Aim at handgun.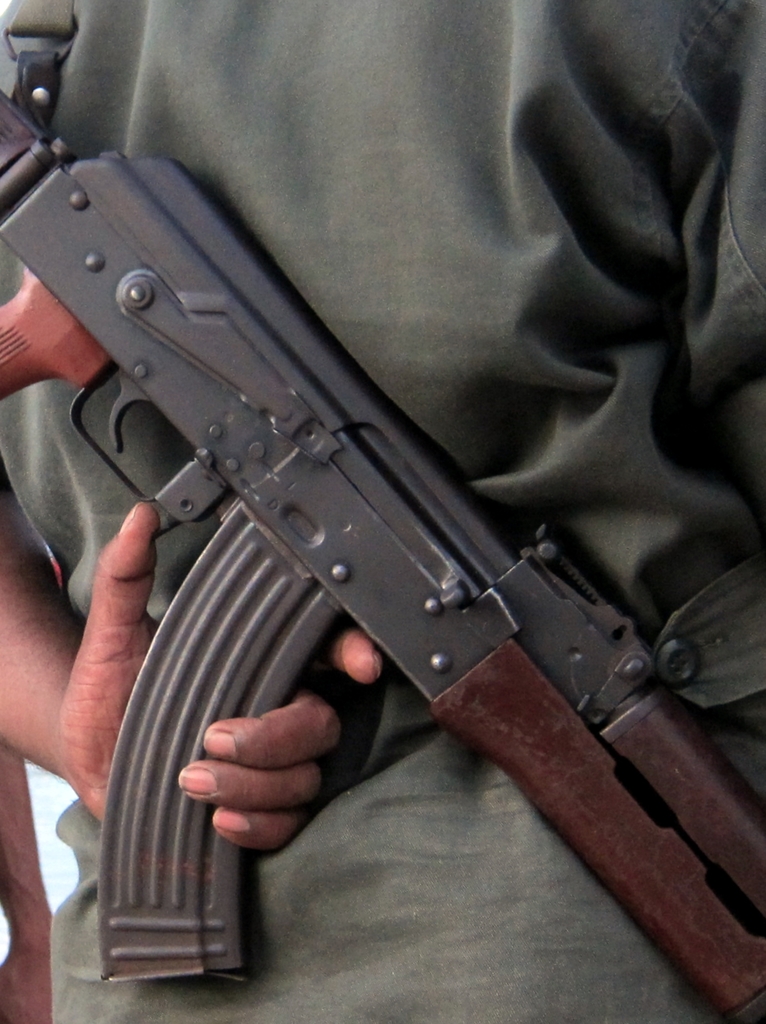
Aimed at [x1=0, y1=90, x2=765, y2=1023].
